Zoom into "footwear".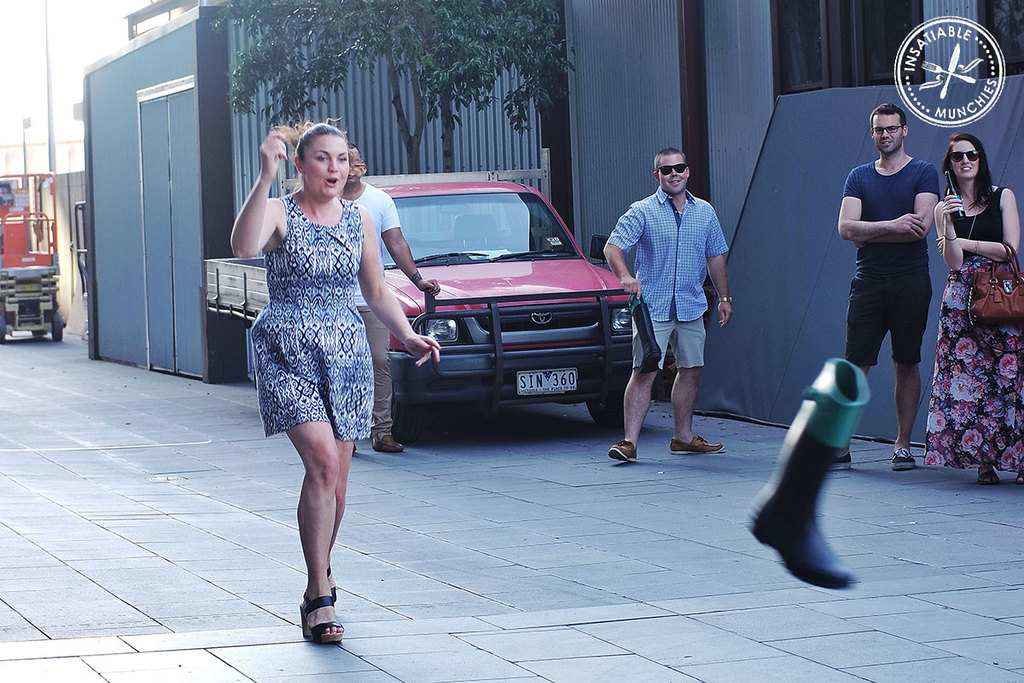
Zoom target: box(304, 582, 355, 648).
